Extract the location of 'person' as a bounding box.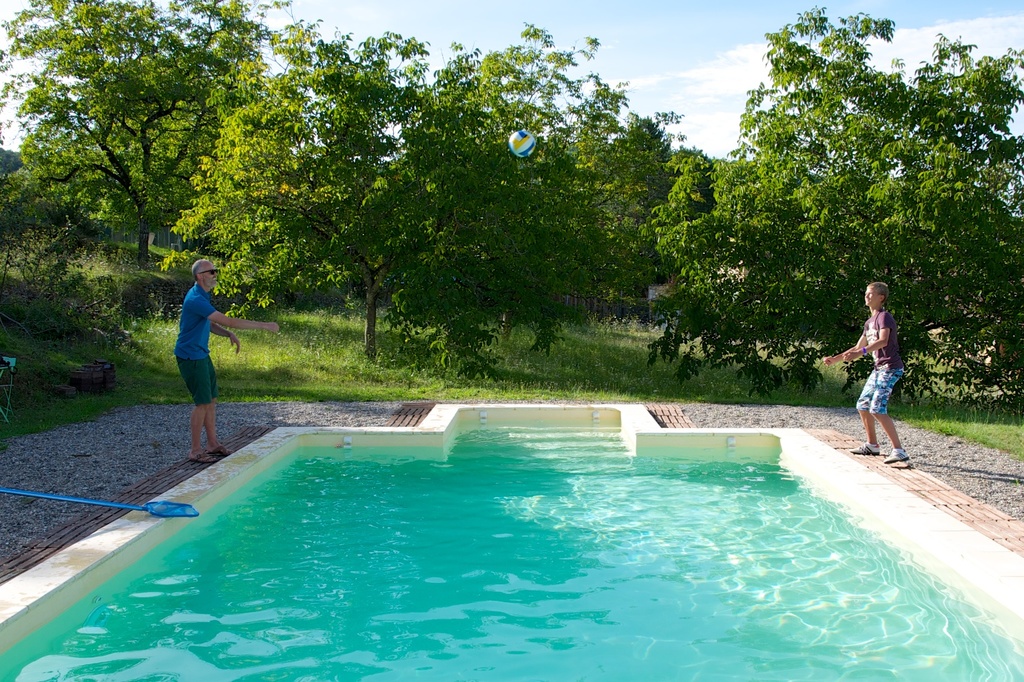
box=[175, 254, 283, 468].
